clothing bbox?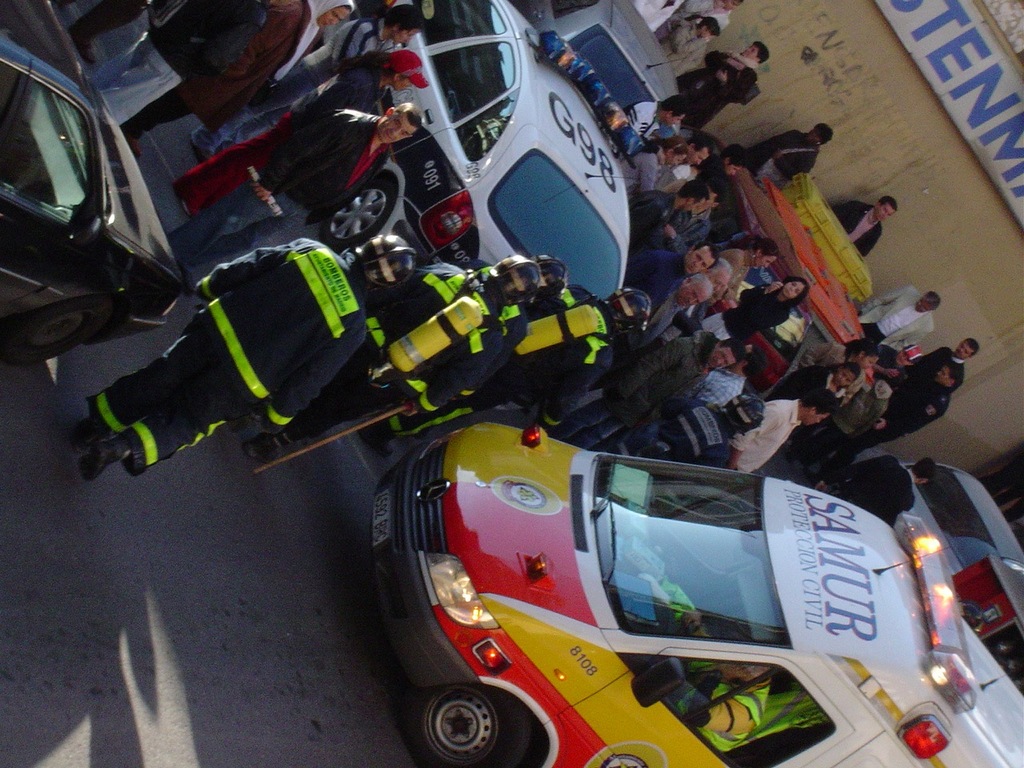
x1=678, y1=62, x2=757, y2=128
